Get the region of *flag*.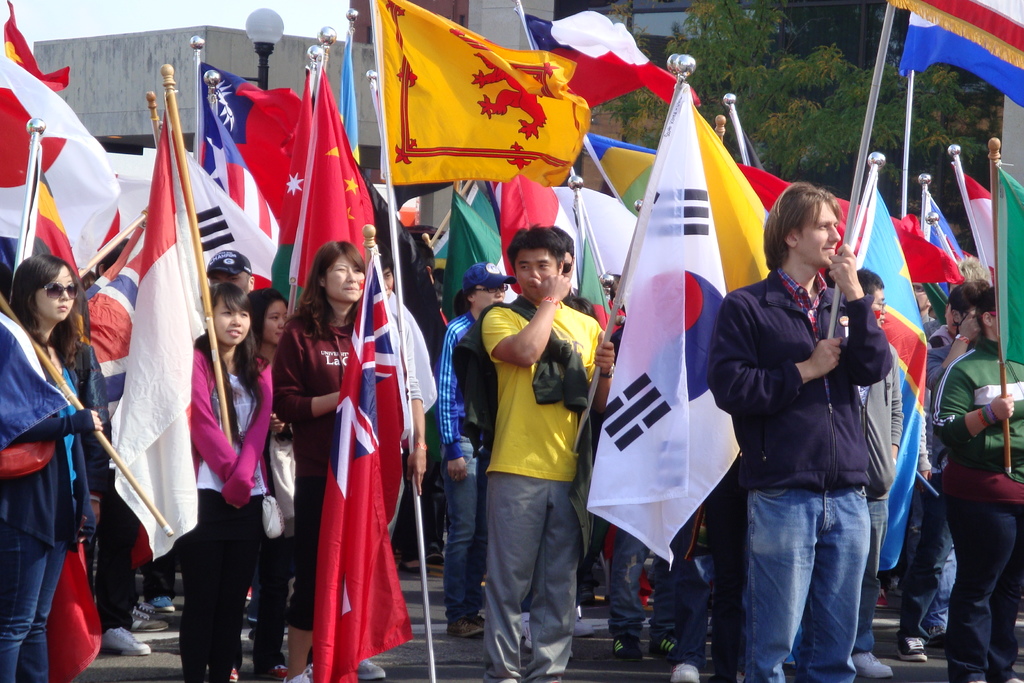
detection(991, 174, 1023, 378).
